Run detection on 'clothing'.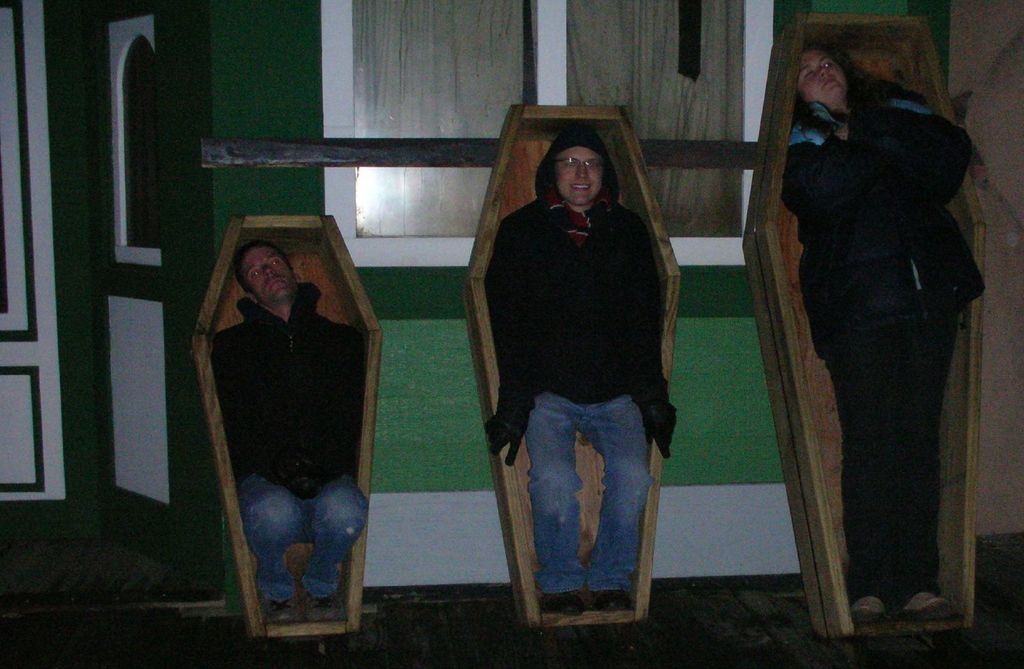
Result: (x1=484, y1=150, x2=681, y2=617).
